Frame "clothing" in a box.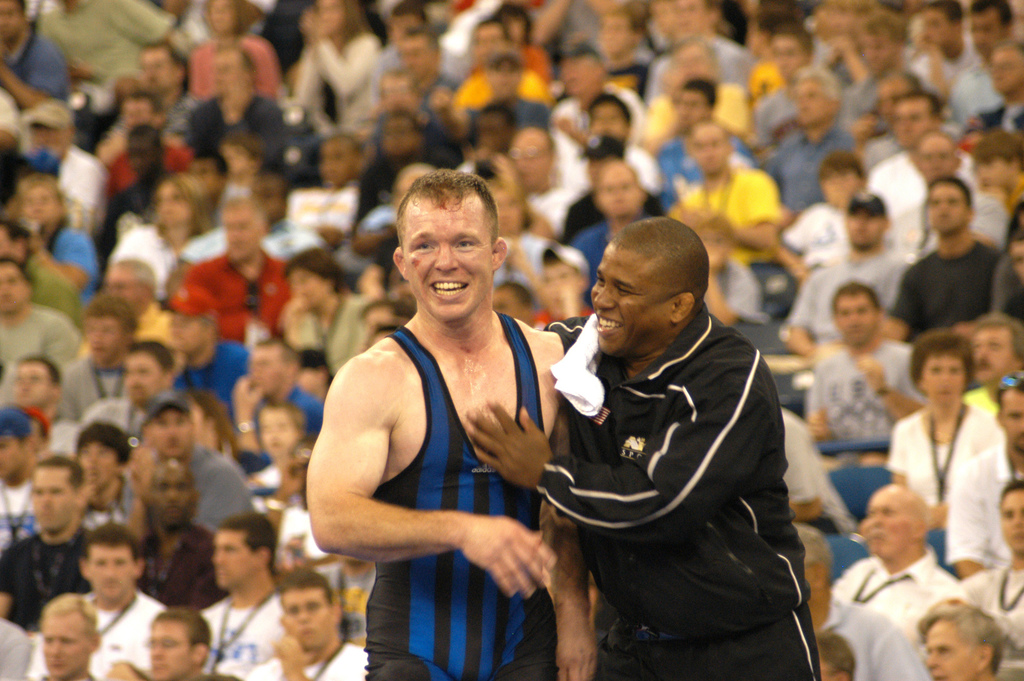
<bbox>893, 240, 993, 329</bbox>.
